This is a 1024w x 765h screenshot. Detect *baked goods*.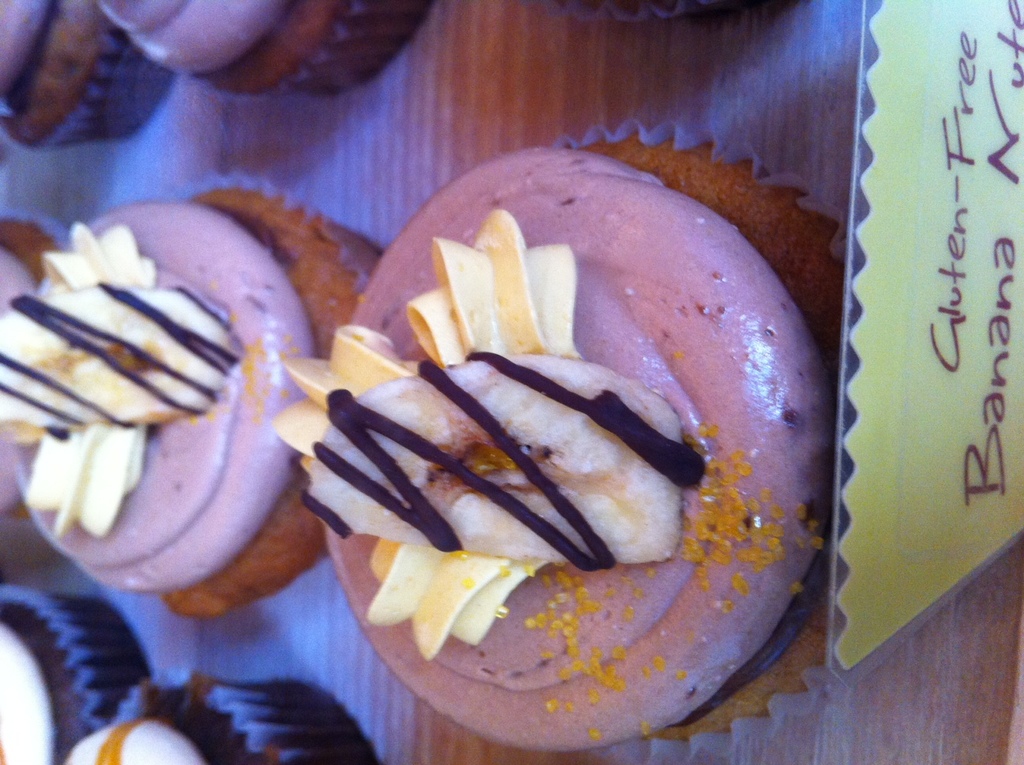
0/0/178/156.
